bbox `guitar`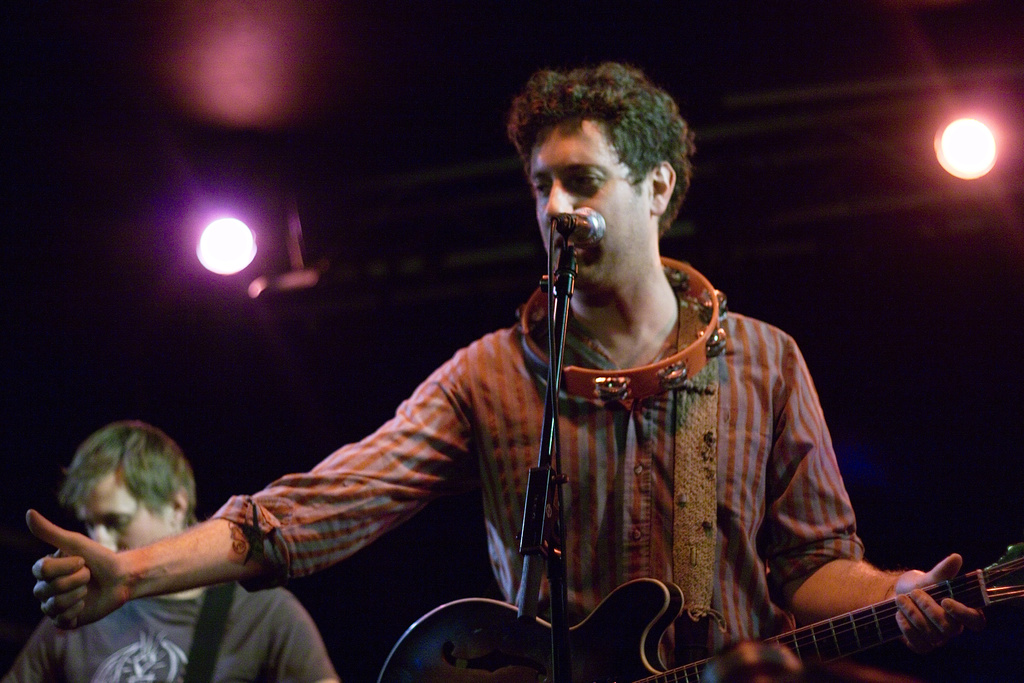
(376,552,1023,682)
